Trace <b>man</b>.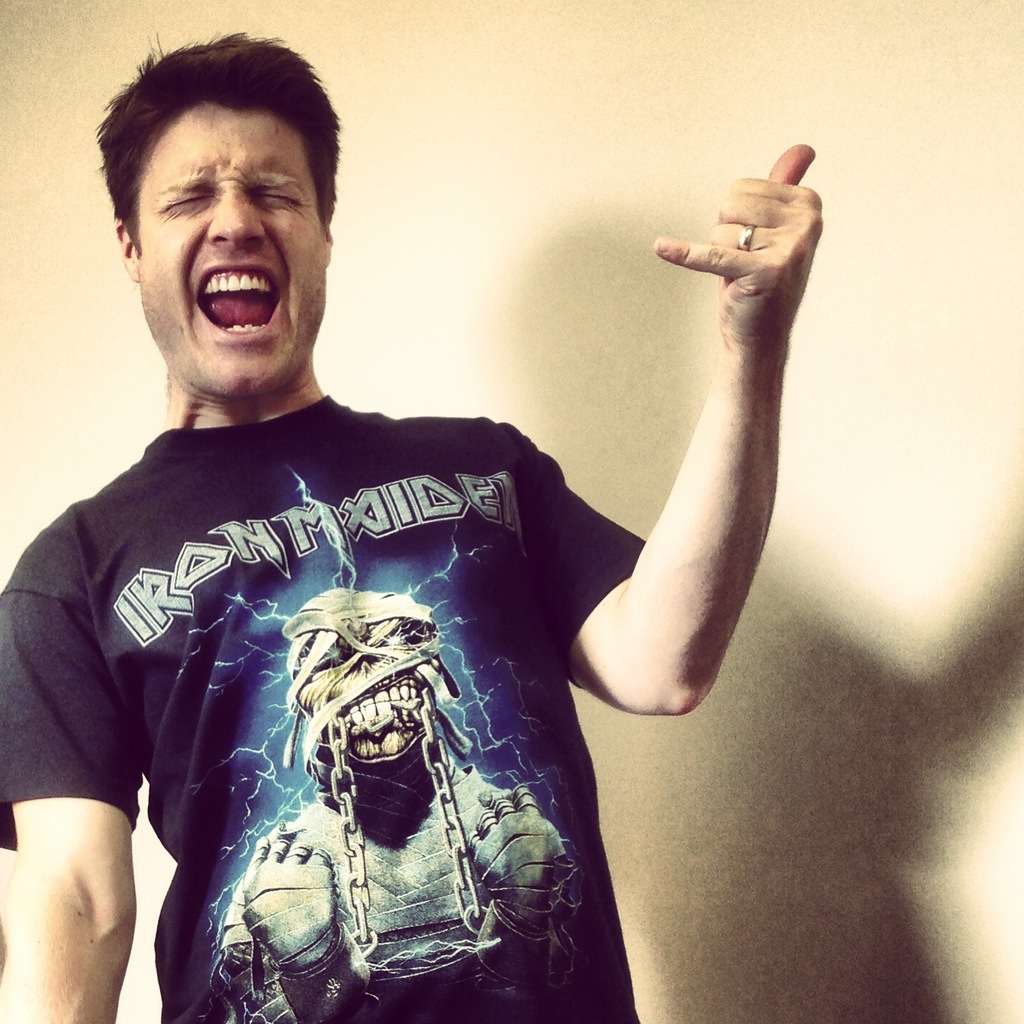
Traced to detection(23, 45, 740, 1008).
